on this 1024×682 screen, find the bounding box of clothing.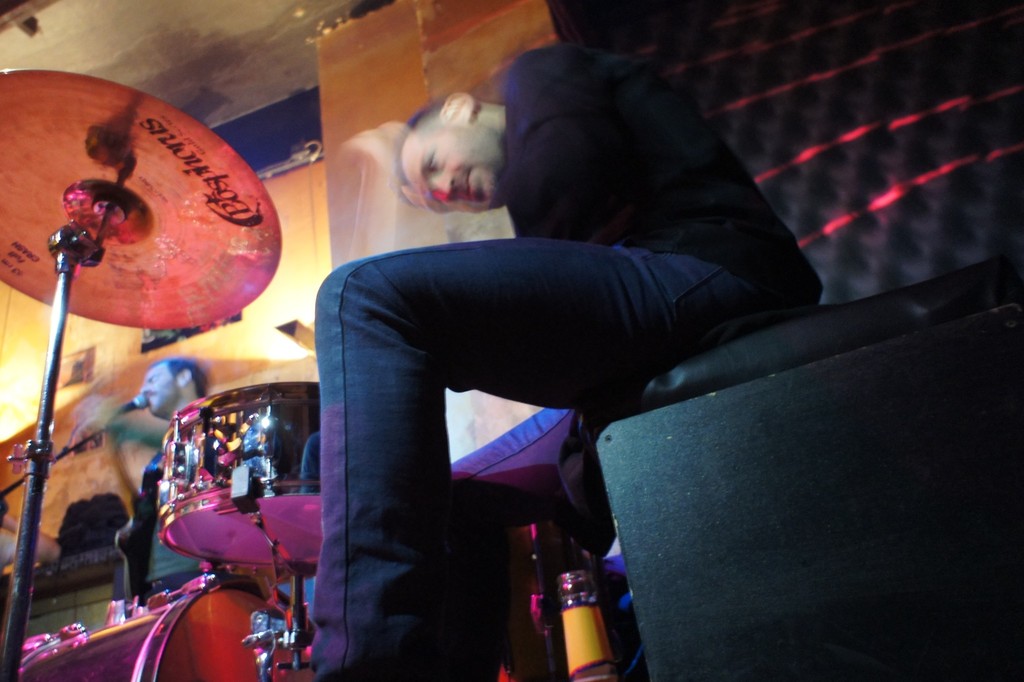
Bounding box: 116/447/216/601.
